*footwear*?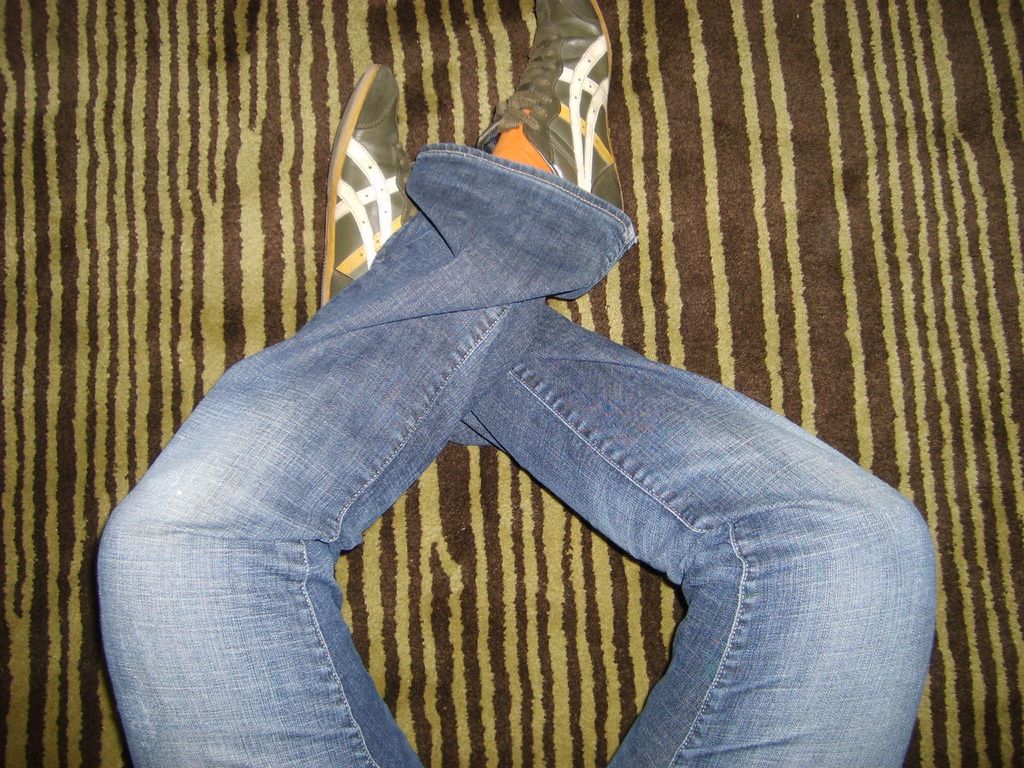
locate(307, 86, 413, 294)
